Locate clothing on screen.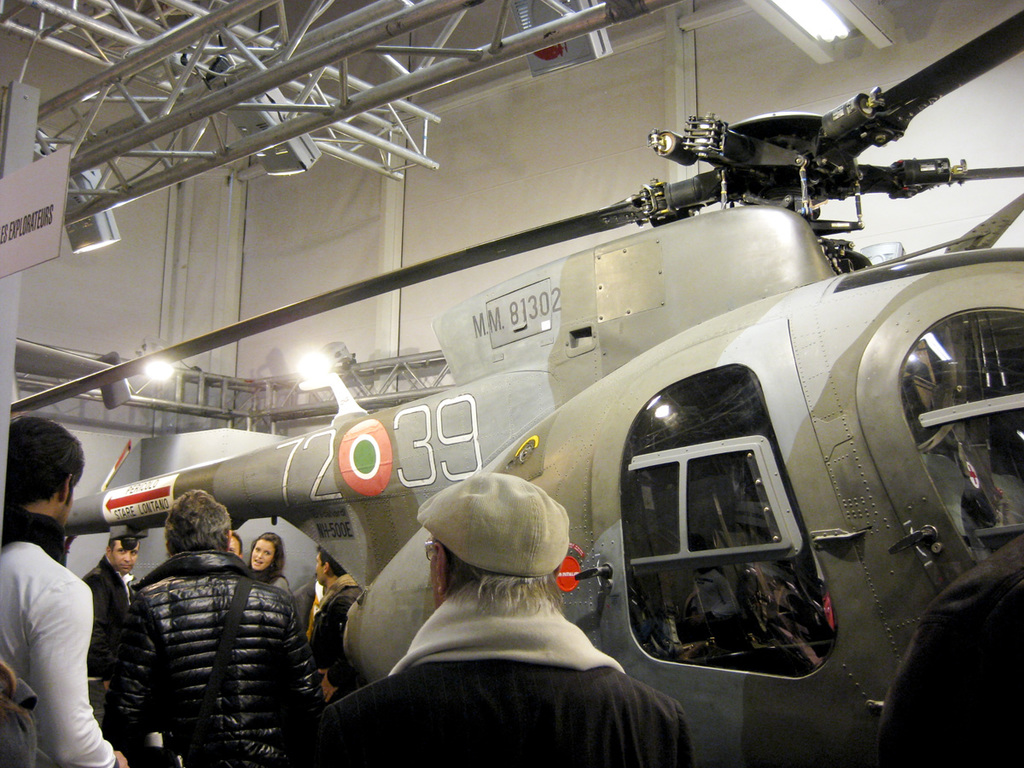
On screen at rect(0, 512, 111, 767).
